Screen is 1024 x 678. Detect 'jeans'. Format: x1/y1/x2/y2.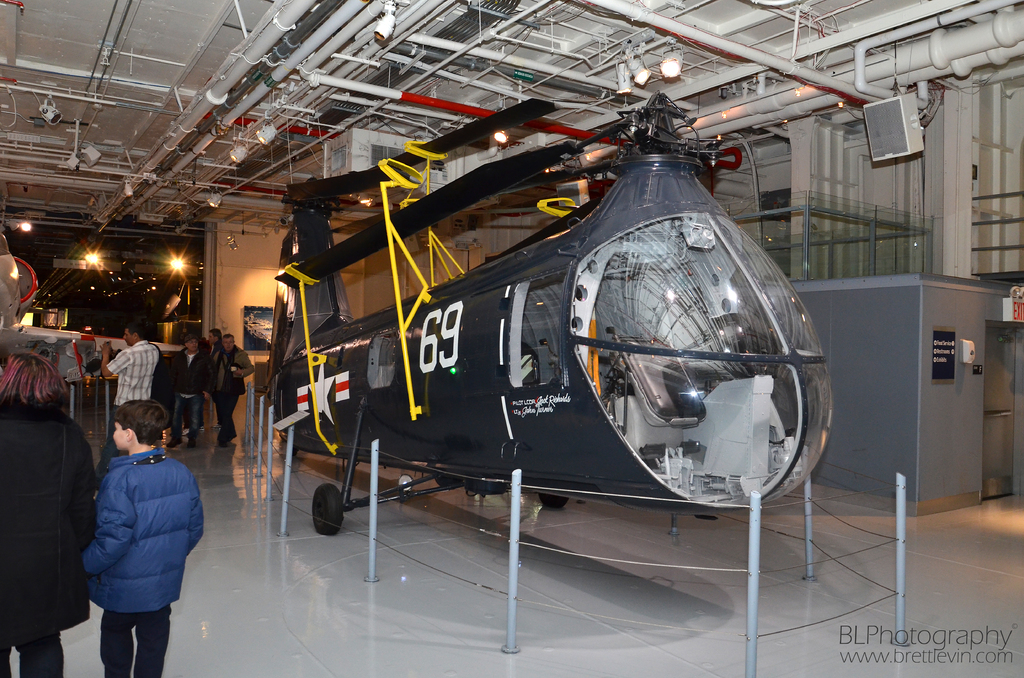
97/608/166/677.
